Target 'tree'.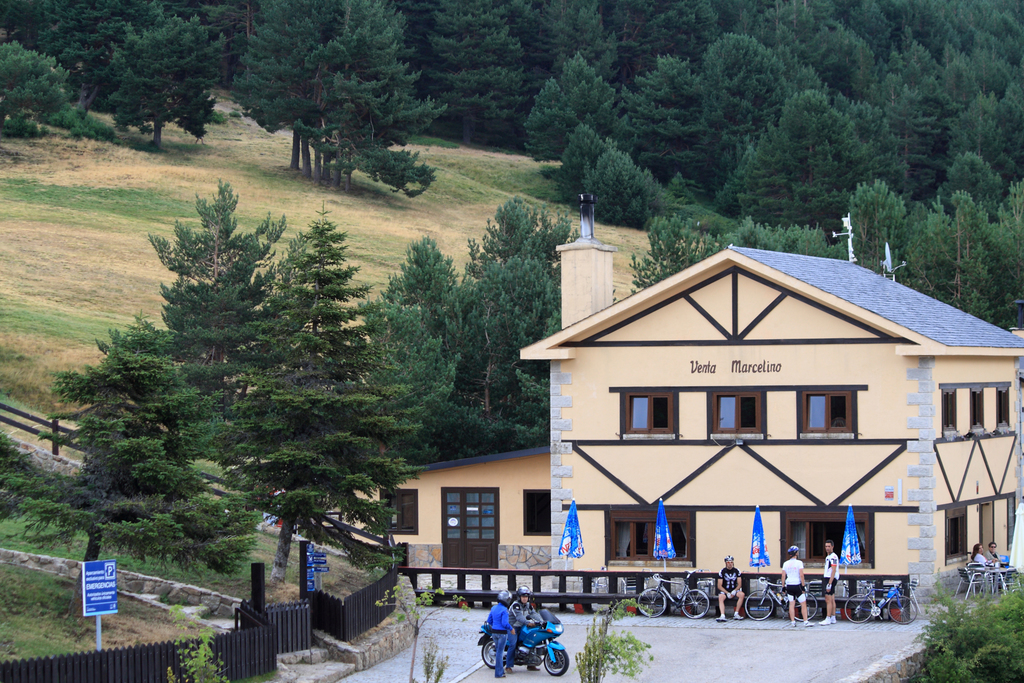
Target region: (8, 44, 93, 129).
